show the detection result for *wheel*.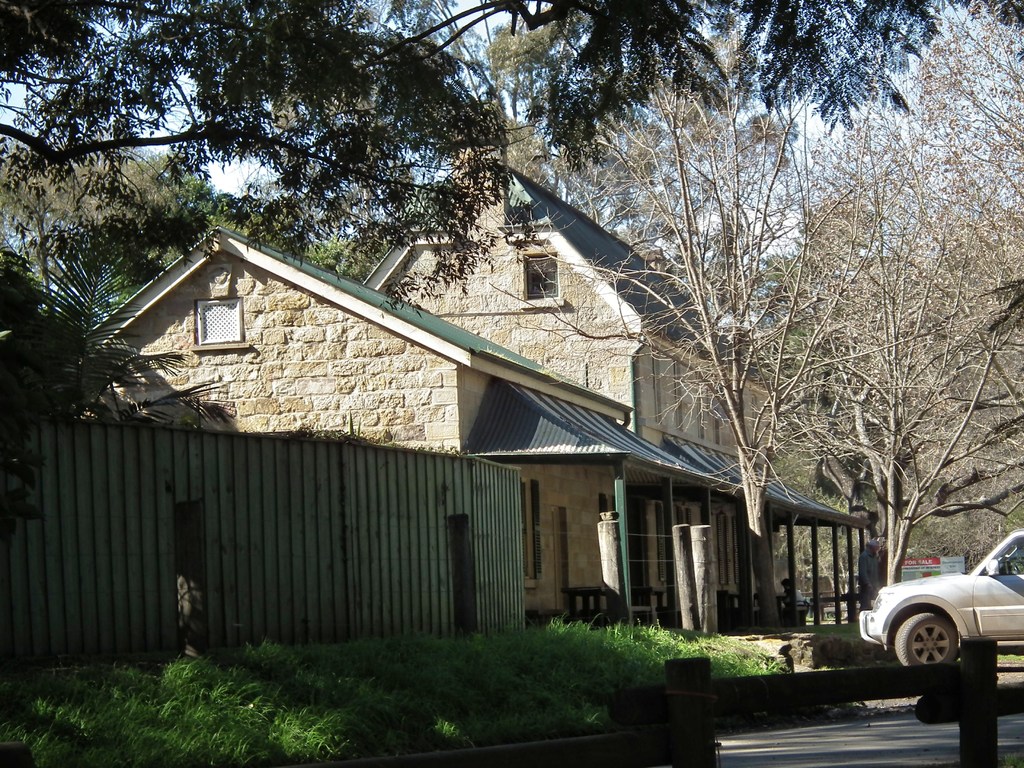
rect(894, 611, 962, 668).
